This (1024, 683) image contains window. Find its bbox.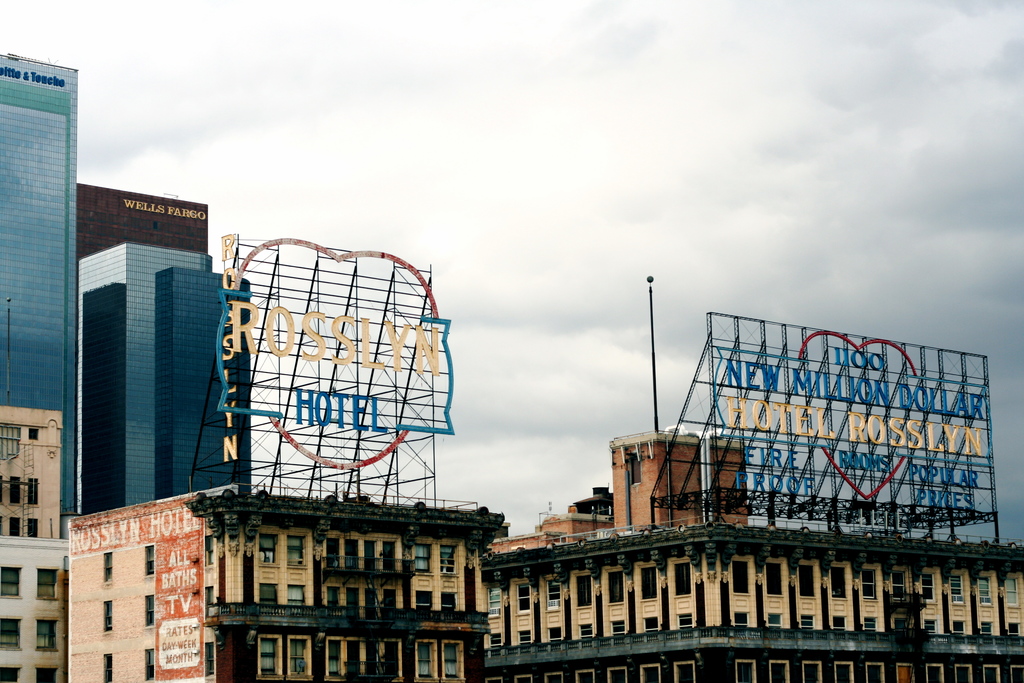
box(830, 614, 846, 627).
